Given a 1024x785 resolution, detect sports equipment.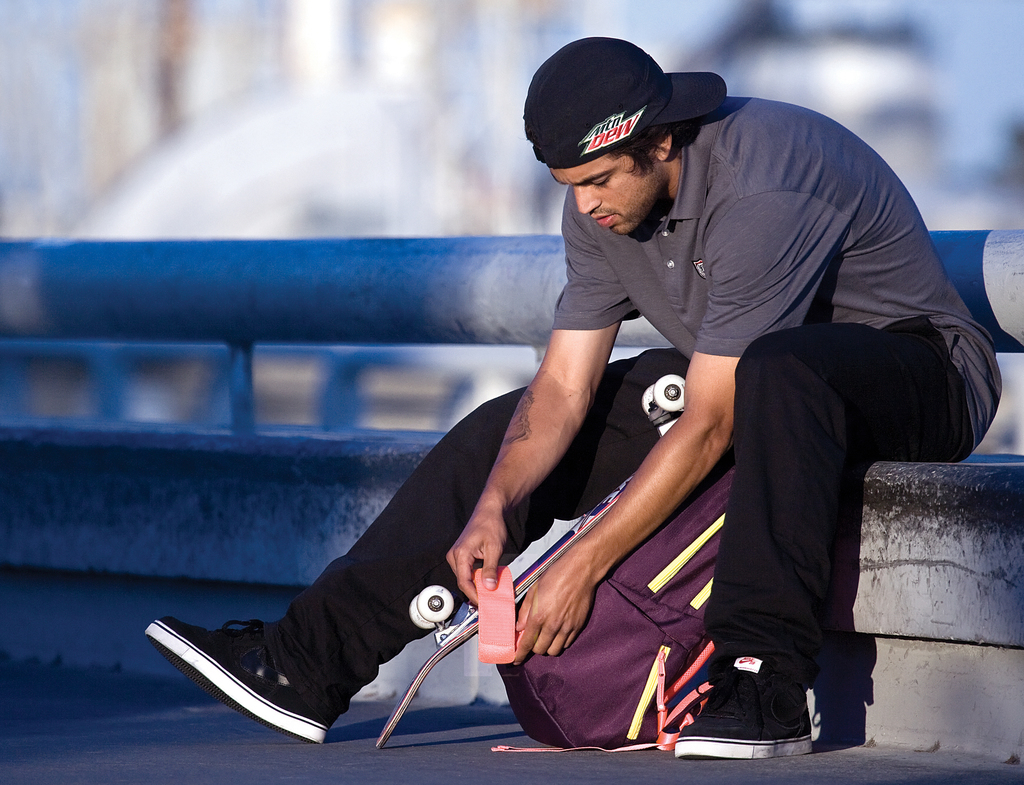
374:376:685:747.
